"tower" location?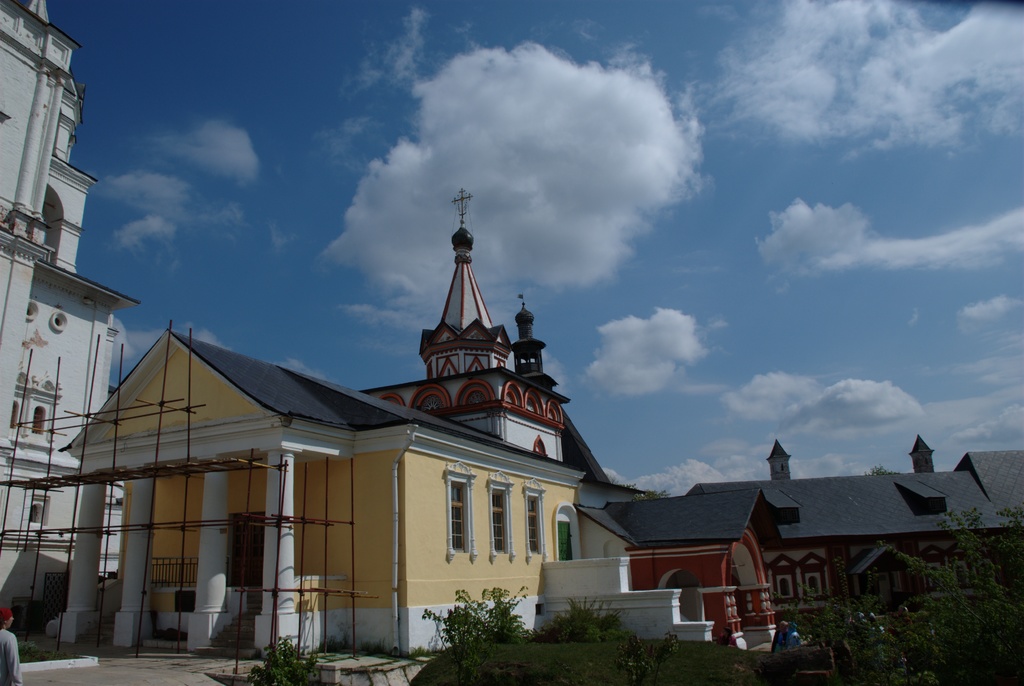
(left=420, top=187, right=516, bottom=386)
